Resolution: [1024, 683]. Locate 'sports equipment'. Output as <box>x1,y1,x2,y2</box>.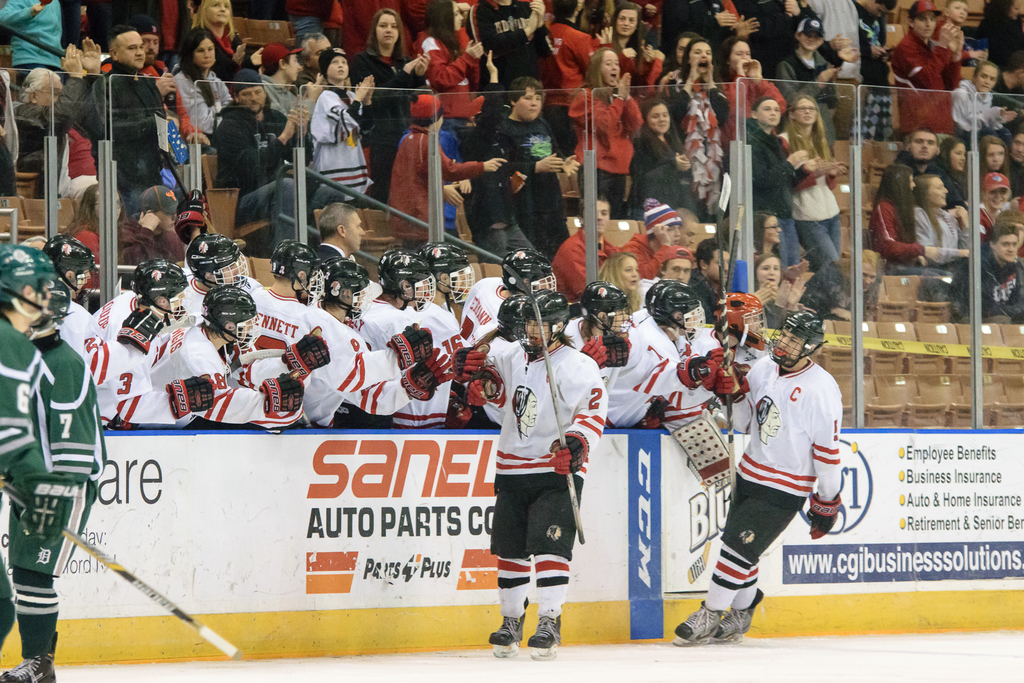
<box>186,232,249,291</box>.
